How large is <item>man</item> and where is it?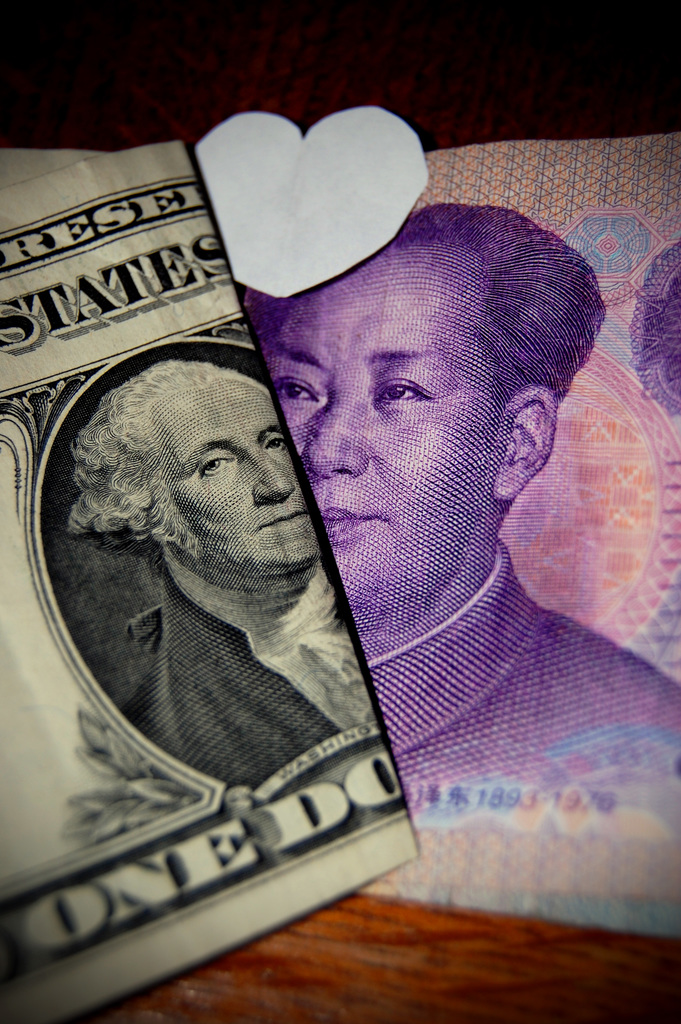
Bounding box: {"x1": 56, "y1": 355, "x2": 379, "y2": 783}.
